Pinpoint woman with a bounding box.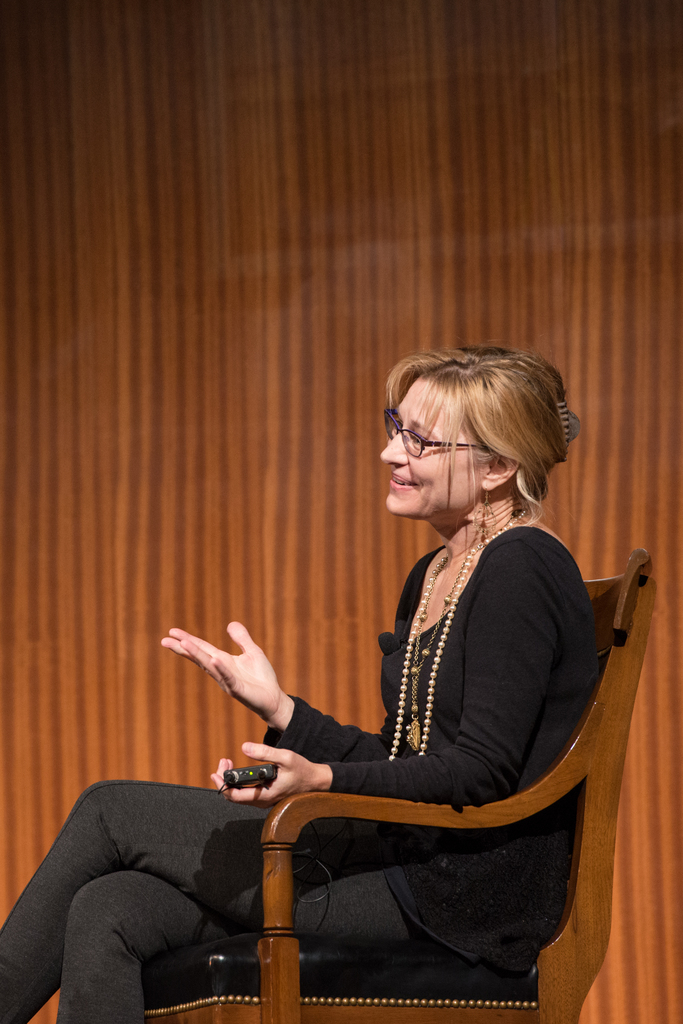
(left=112, top=186, right=552, bottom=1023).
